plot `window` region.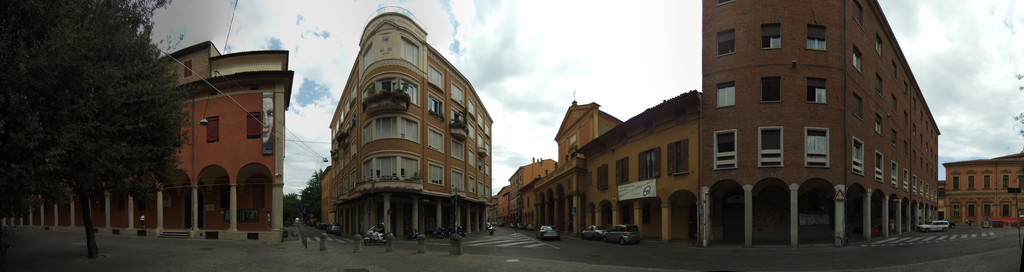
Plotted at (467,95,476,117).
